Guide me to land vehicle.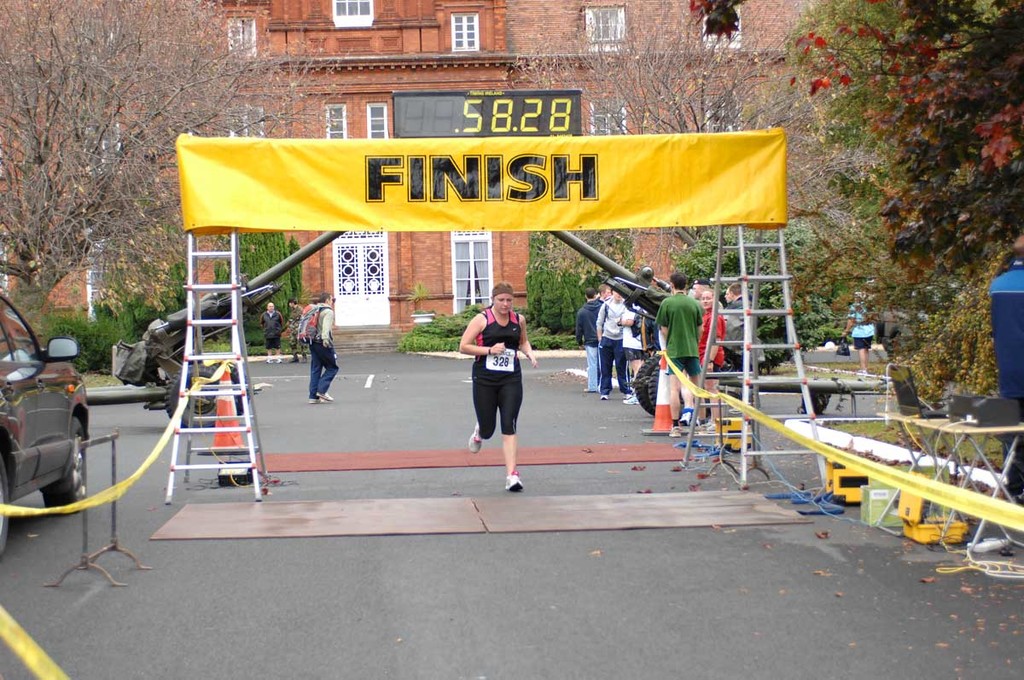
Guidance: bbox=[0, 290, 92, 554].
